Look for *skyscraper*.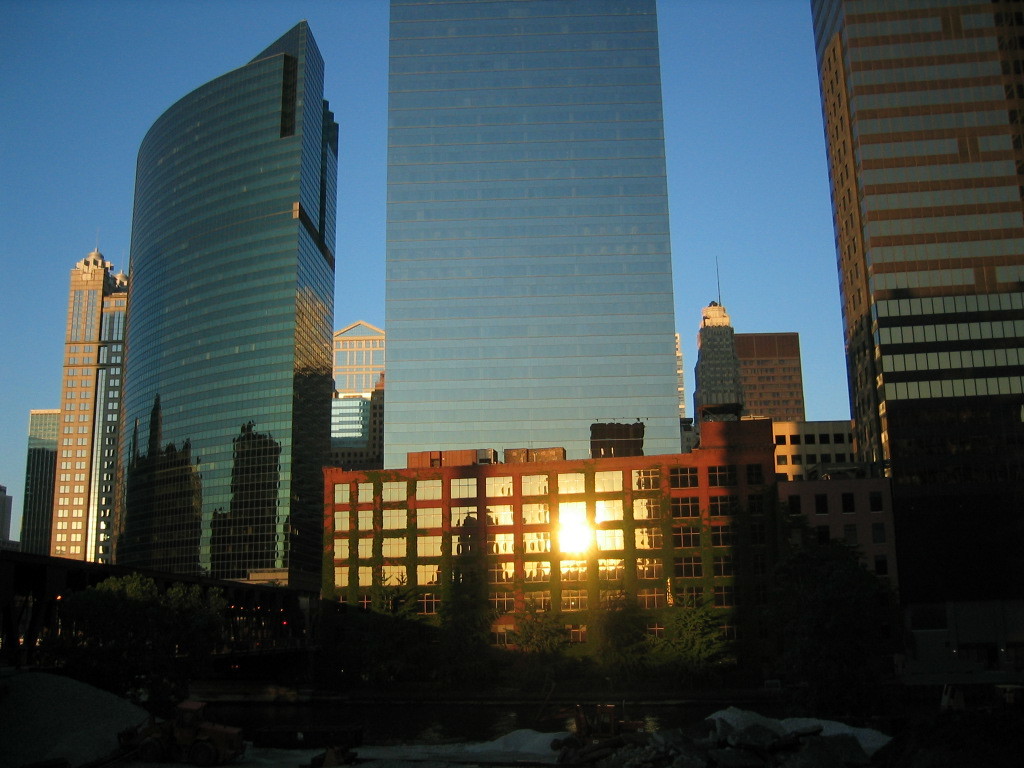
Found: (690, 295, 749, 443).
